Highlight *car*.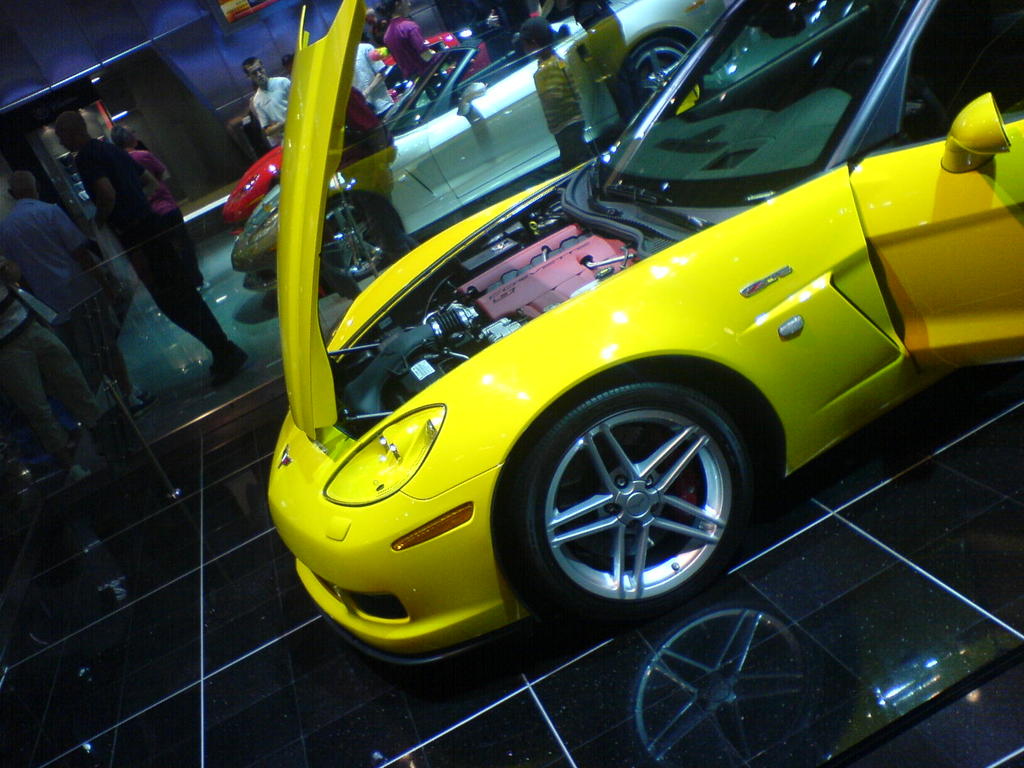
Highlighted region: 234 42 983 679.
